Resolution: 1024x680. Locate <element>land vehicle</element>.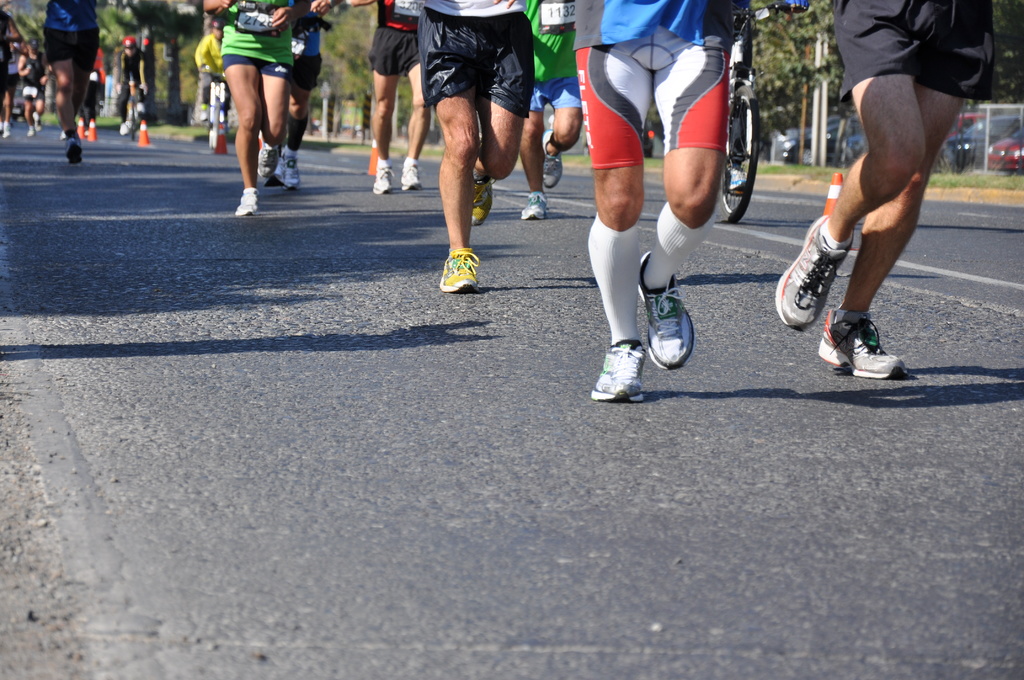
select_region(943, 111, 991, 150).
